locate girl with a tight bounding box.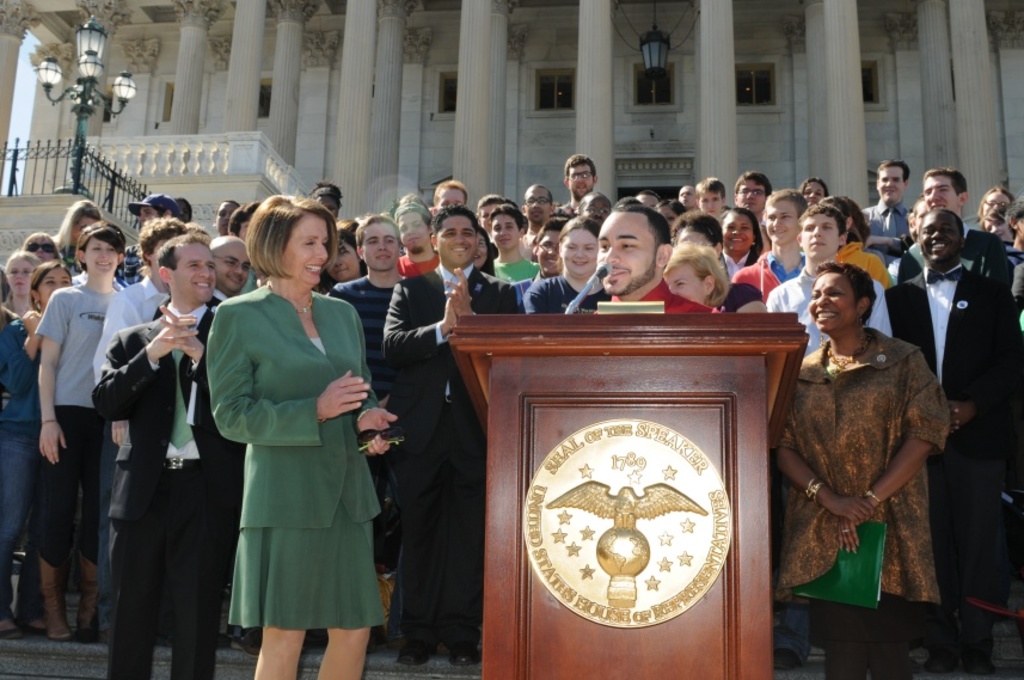
(32,258,75,308).
